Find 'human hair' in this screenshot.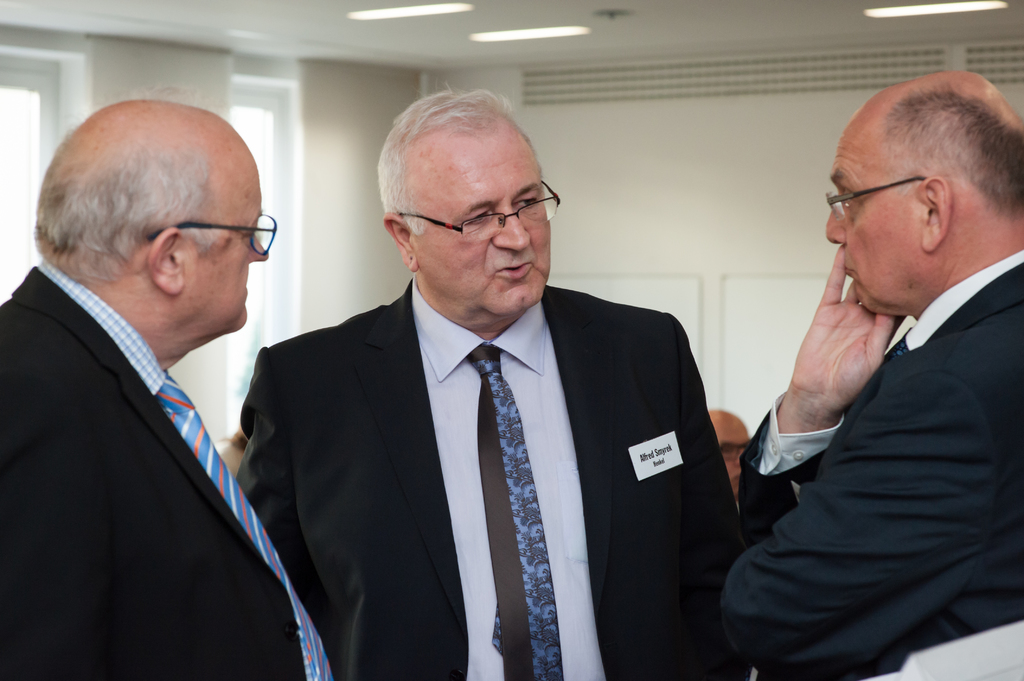
The bounding box for 'human hair' is {"left": 378, "top": 93, "right": 556, "bottom": 241}.
